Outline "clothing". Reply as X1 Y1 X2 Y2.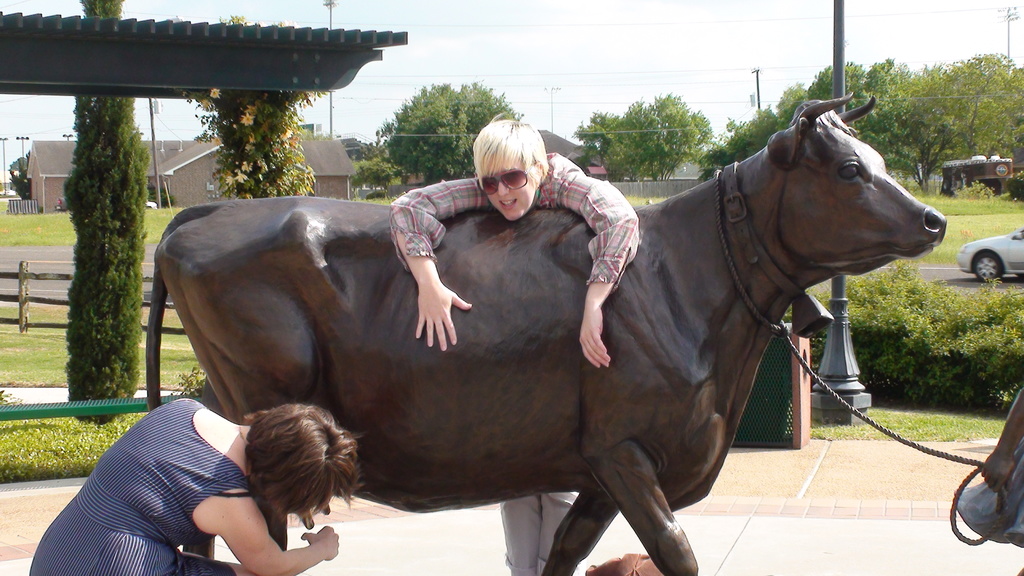
13 384 333 562.
